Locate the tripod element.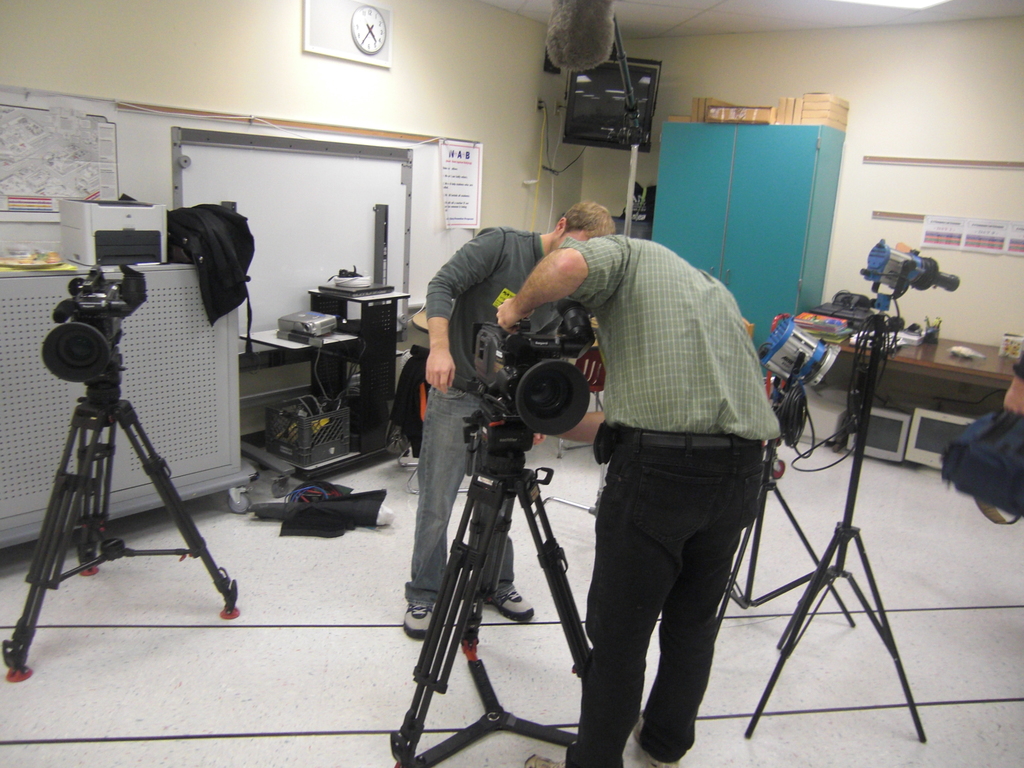
Element bbox: detection(0, 376, 239, 684).
